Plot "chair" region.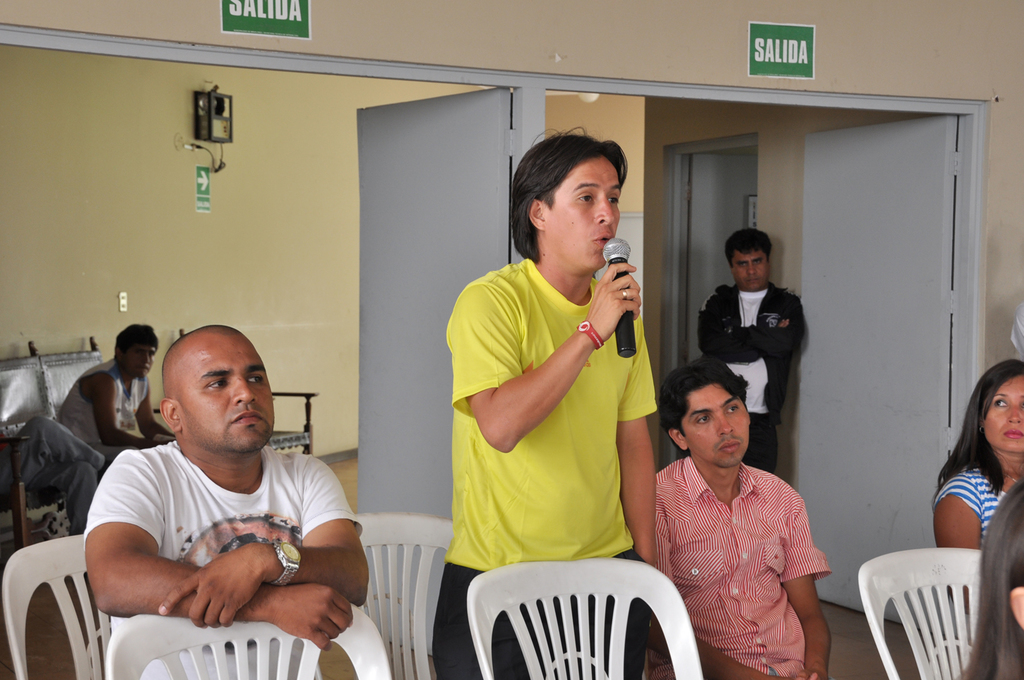
Plotted at select_region(0, 531, 113, 679).
